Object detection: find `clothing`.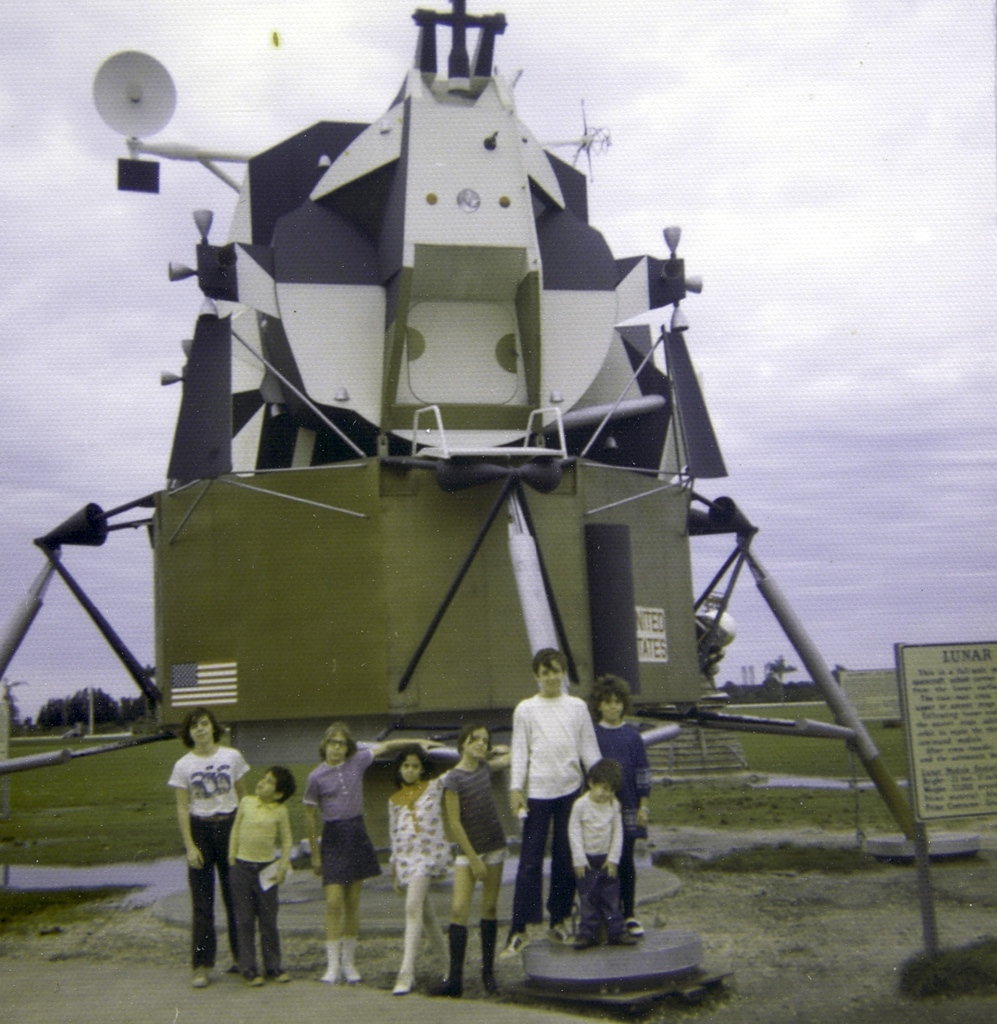
{"left": 232, "top": 796, "right": 288, "bottom": 972}.
